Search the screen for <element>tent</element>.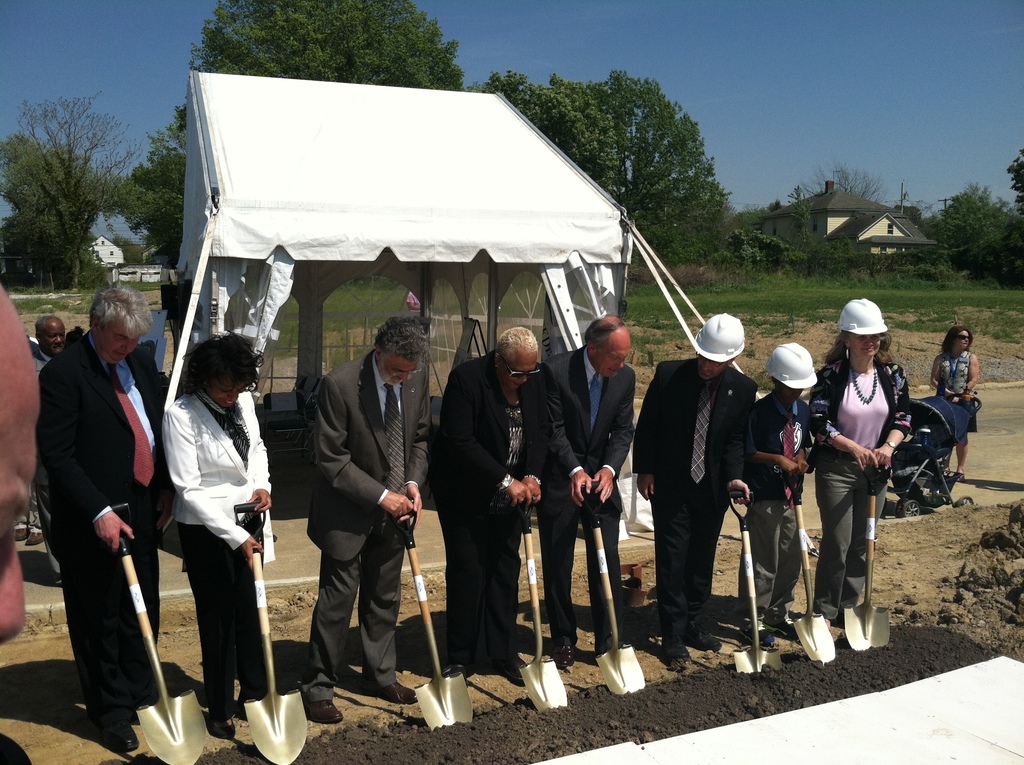
Found at pyautogui.locateOnScreen(157, 72, 718, 413).
